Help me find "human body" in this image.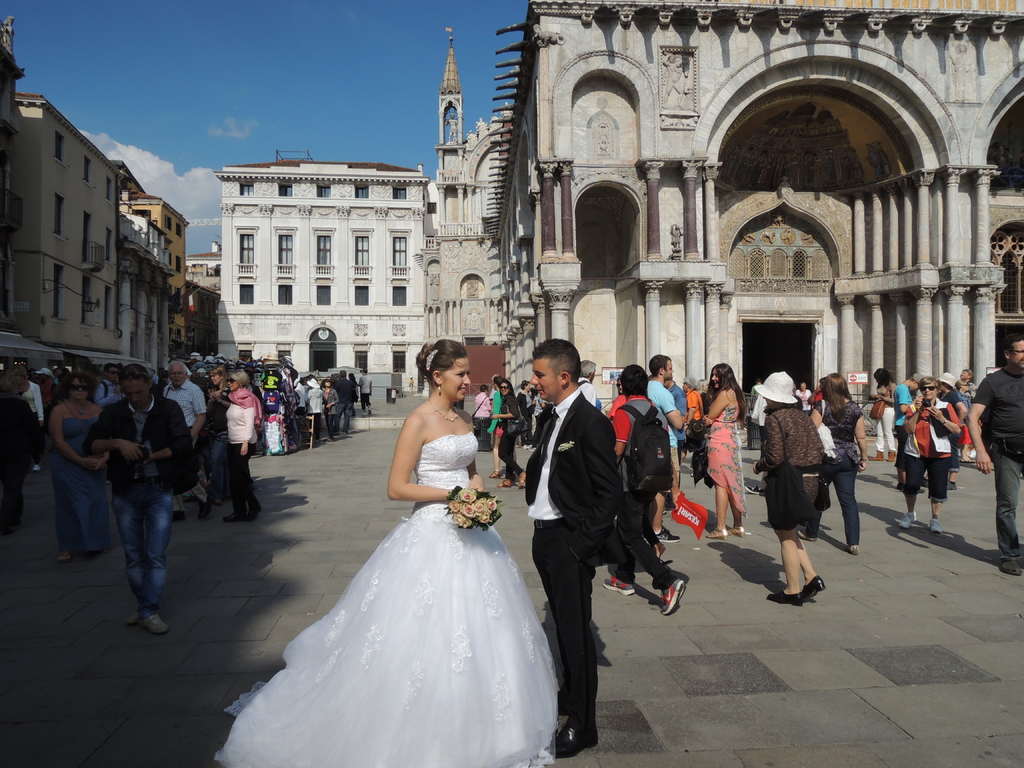
Found it: detection(490, 390, 505, 477).
